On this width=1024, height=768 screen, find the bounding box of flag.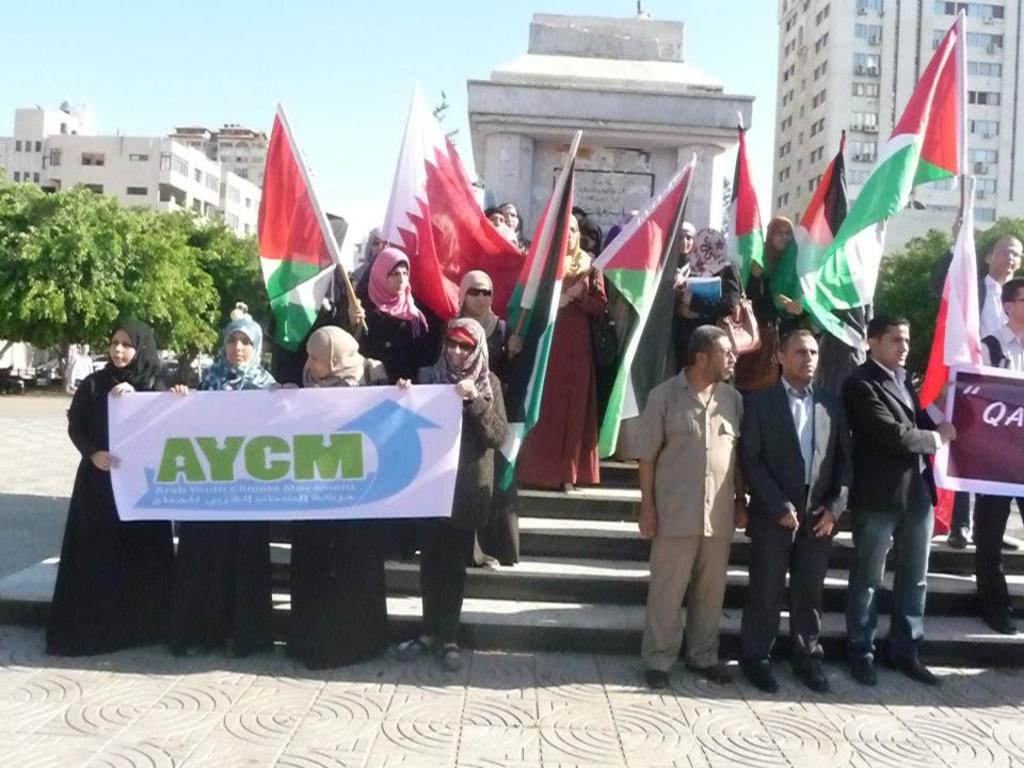
Bounding box: x1=255, y1=111, x2=336, y2=352.
